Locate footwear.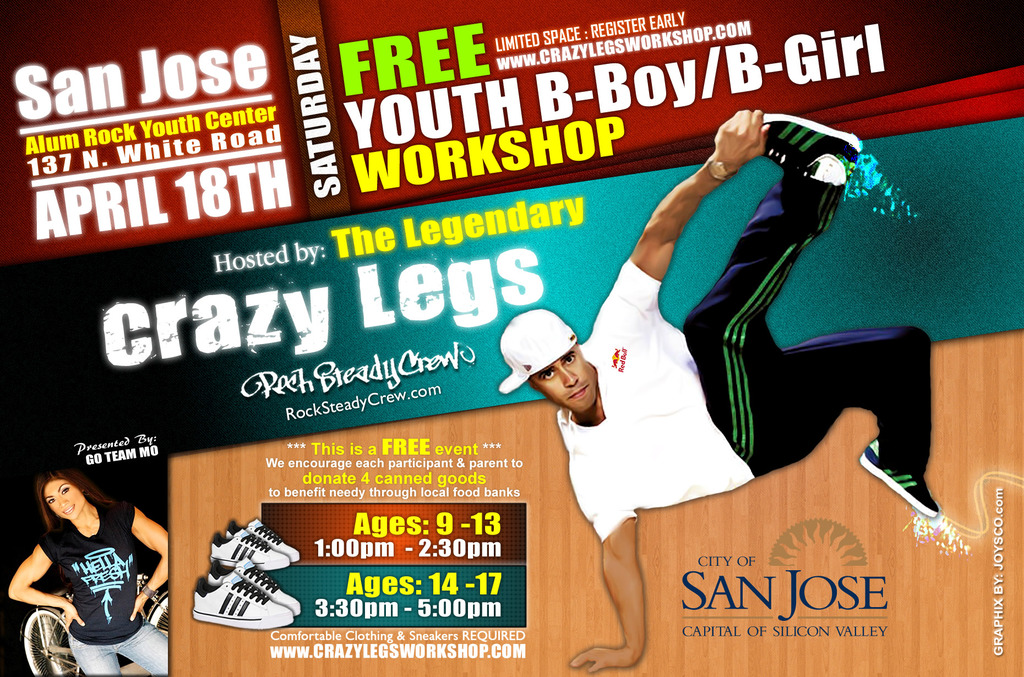
Bounding box: {"x1": 225, "y1": 520, "x2": 301, "y2": 562}.
